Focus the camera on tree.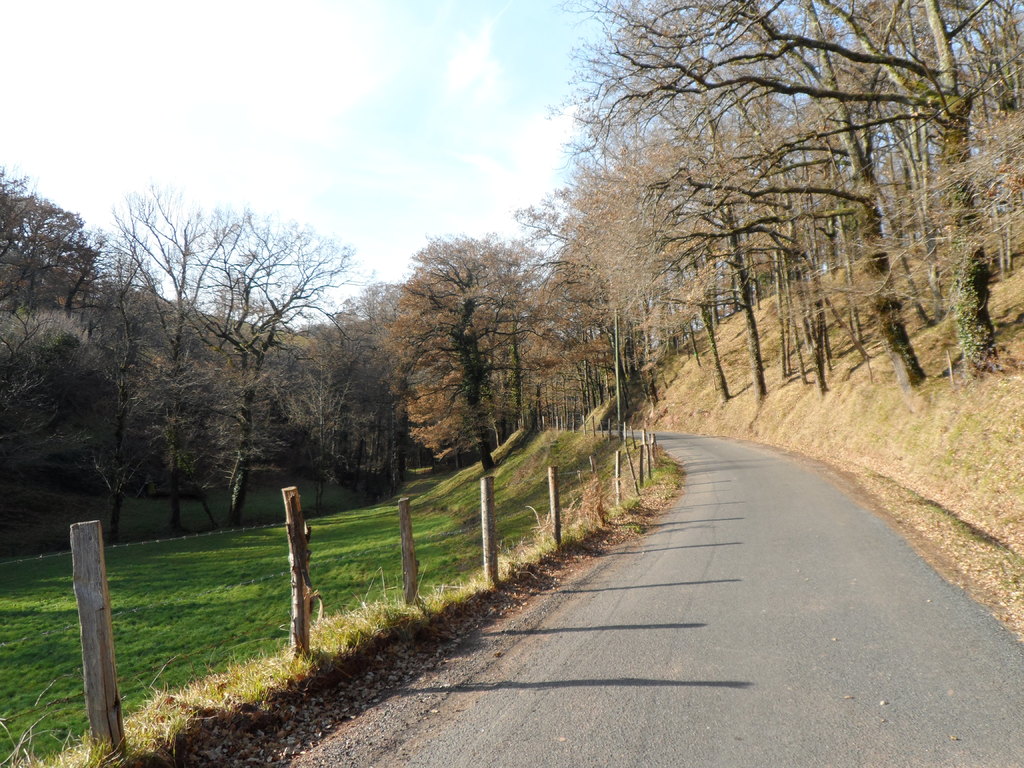
Focus region: 100 198 148 527.
